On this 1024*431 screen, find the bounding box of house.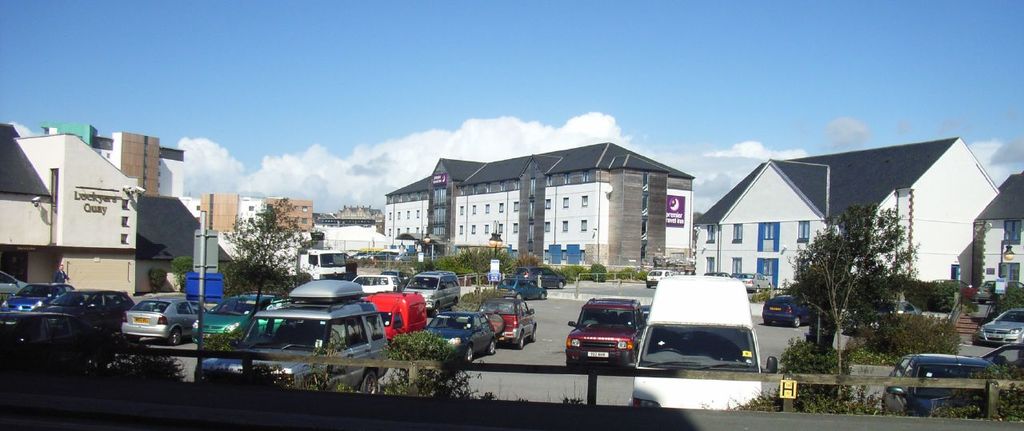
Bounding box: bbox(374, 132, 724, 287).
